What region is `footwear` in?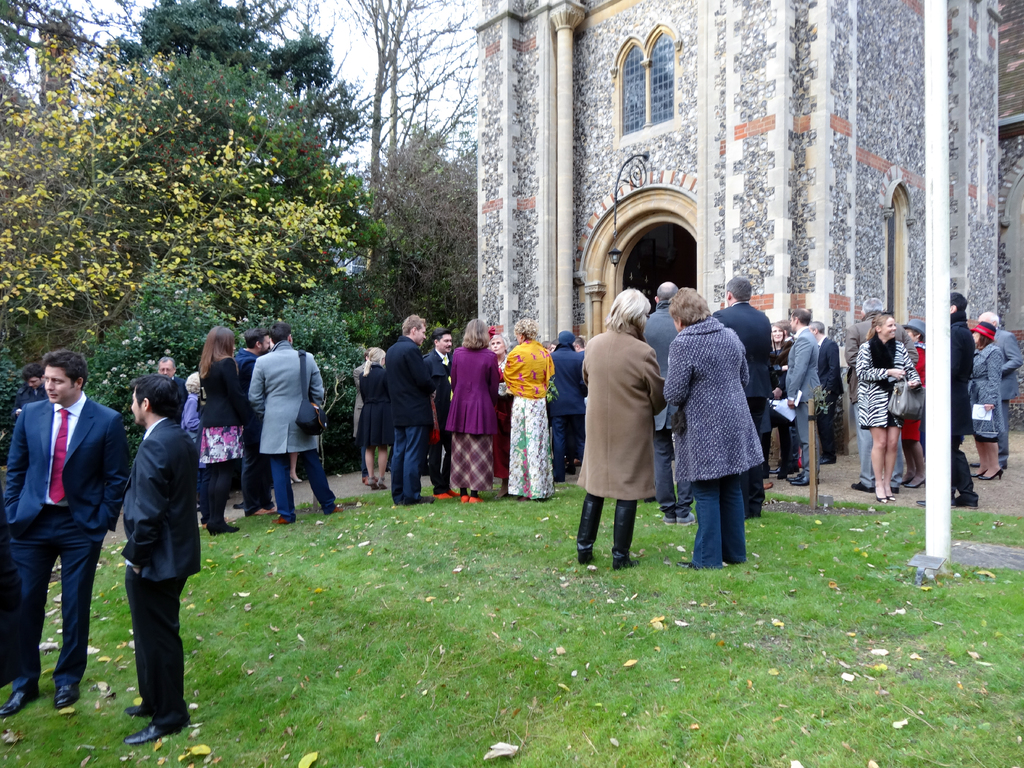
<box>982,468,1006,480</box>.
